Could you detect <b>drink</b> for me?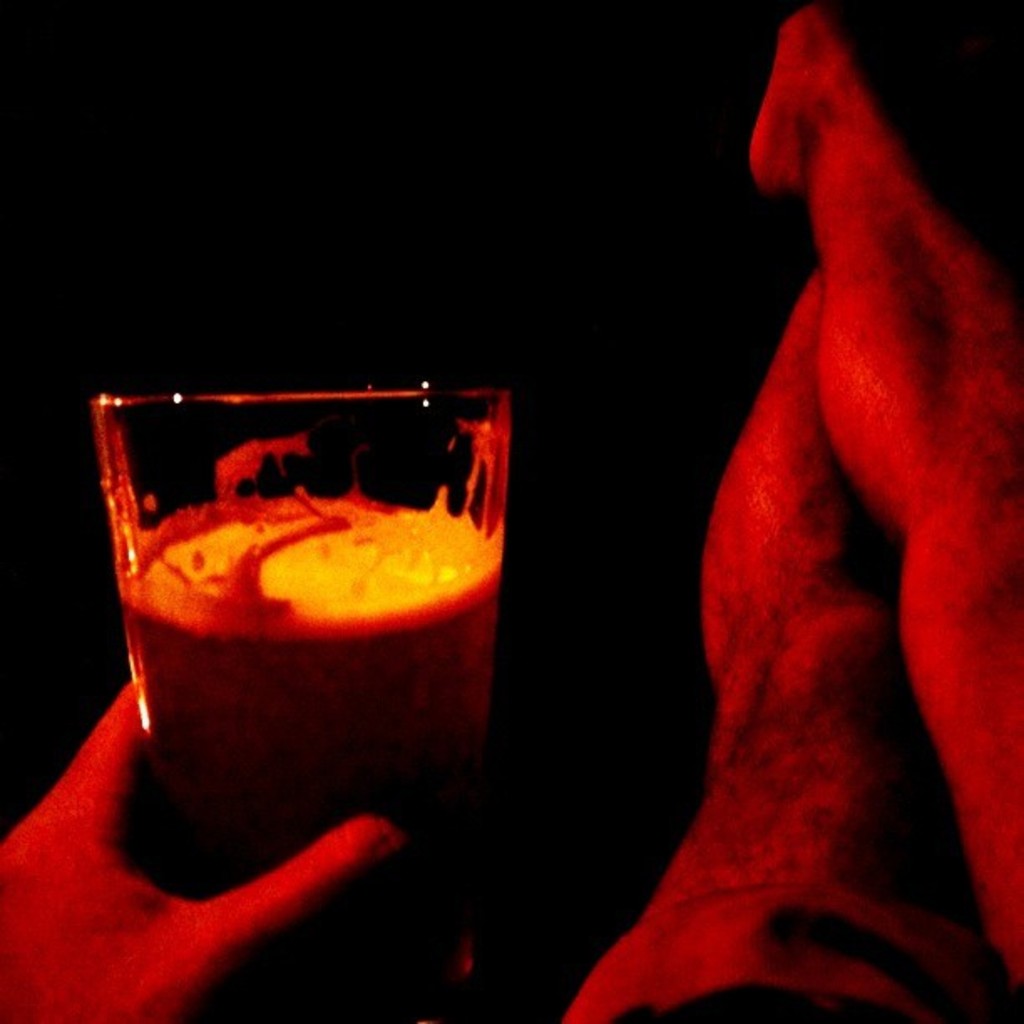
Detection result: pyautogui.locateOnScreen(120, 489, 502, 853).
